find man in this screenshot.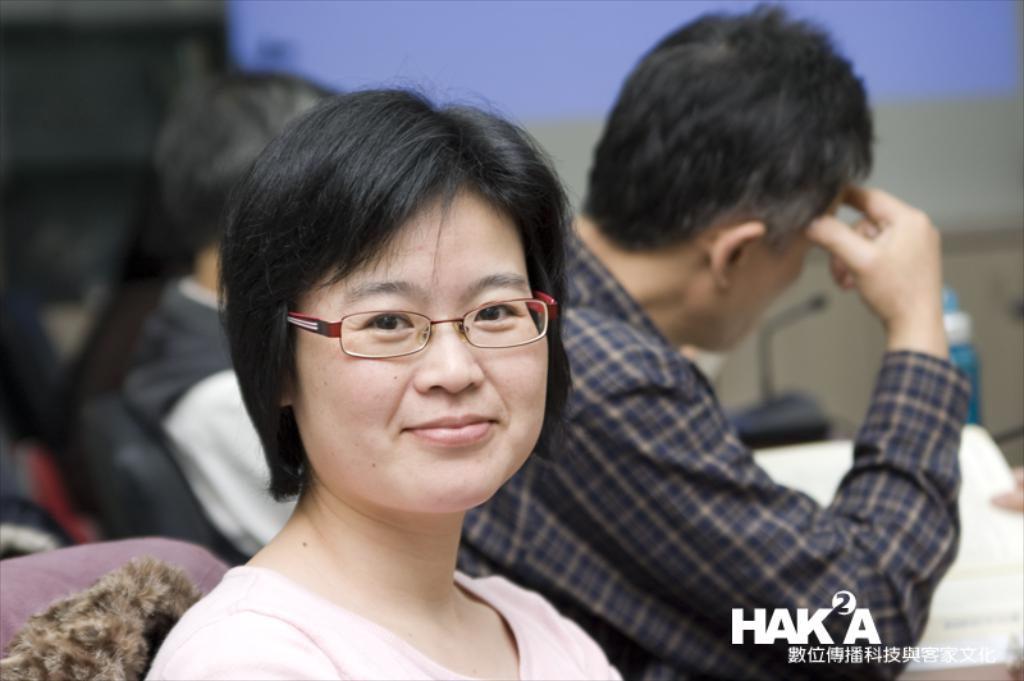
The bounding box for man is (left=458, top=0, right=977, bottom=680).
